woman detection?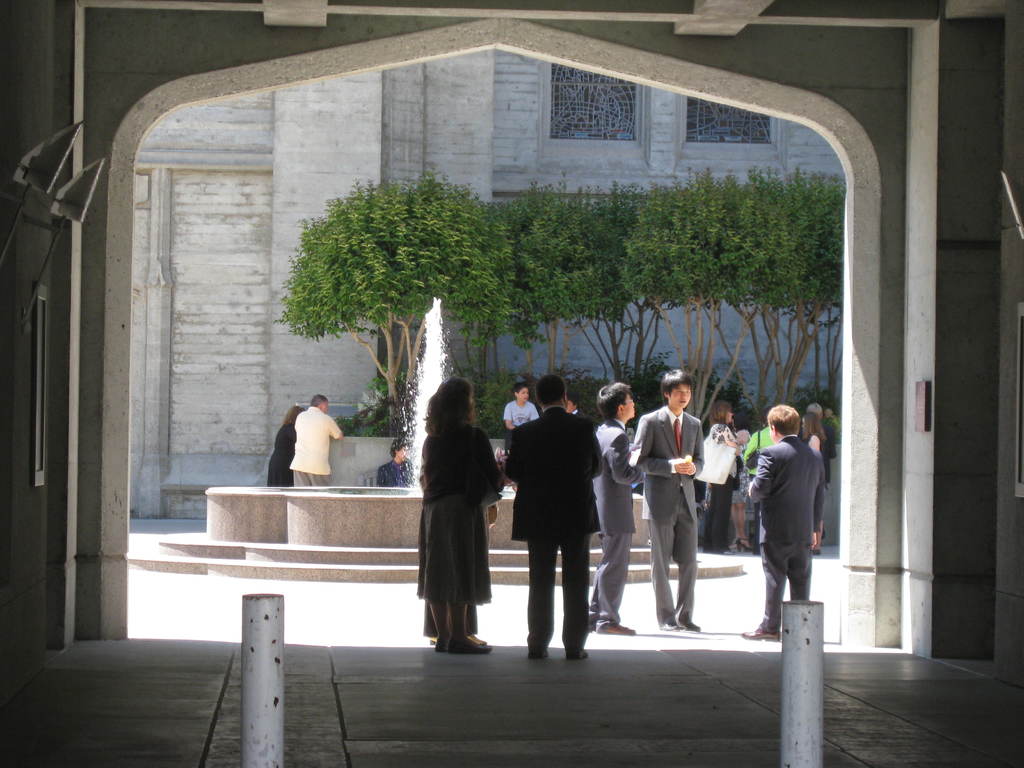
<bbox>701, 401, 749, 556</bbox>
